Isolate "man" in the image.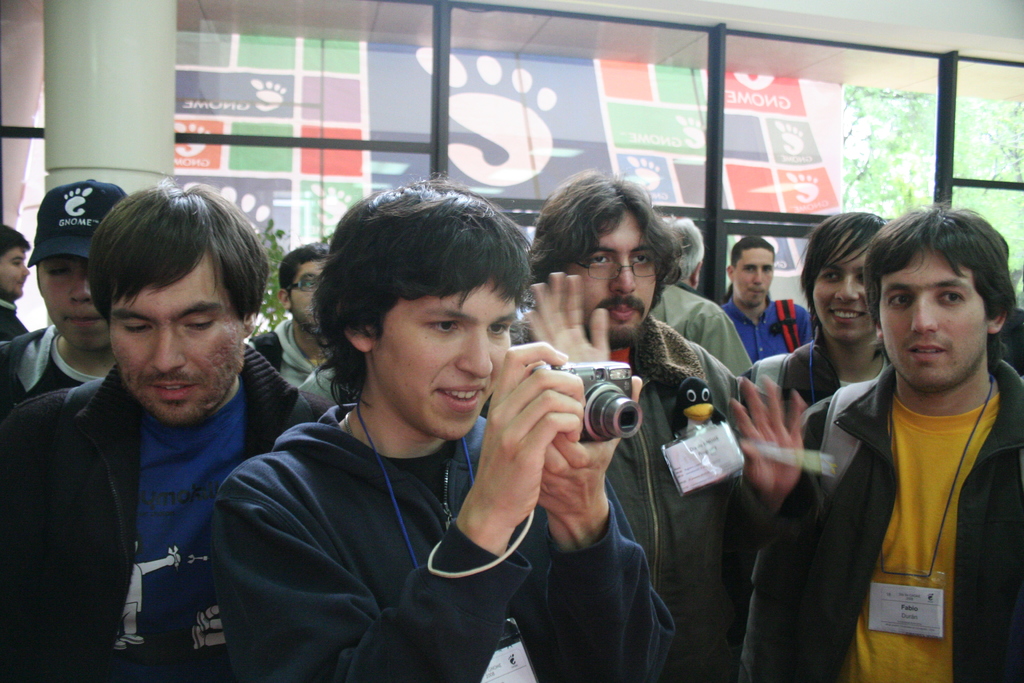
Isolated region: crop(247, 244, 333, 385).
